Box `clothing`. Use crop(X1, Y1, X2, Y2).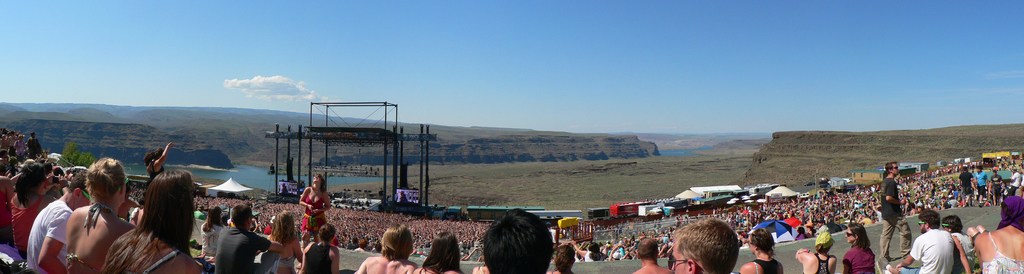
crop(306, 240, 339, 273).
